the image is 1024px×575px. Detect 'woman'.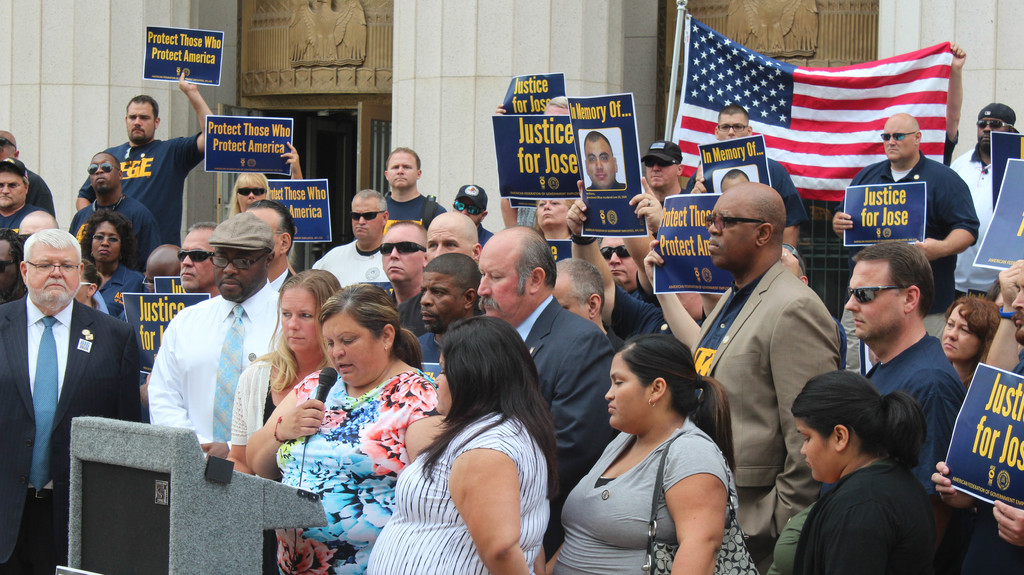
Detection: (365,315,560,574).
